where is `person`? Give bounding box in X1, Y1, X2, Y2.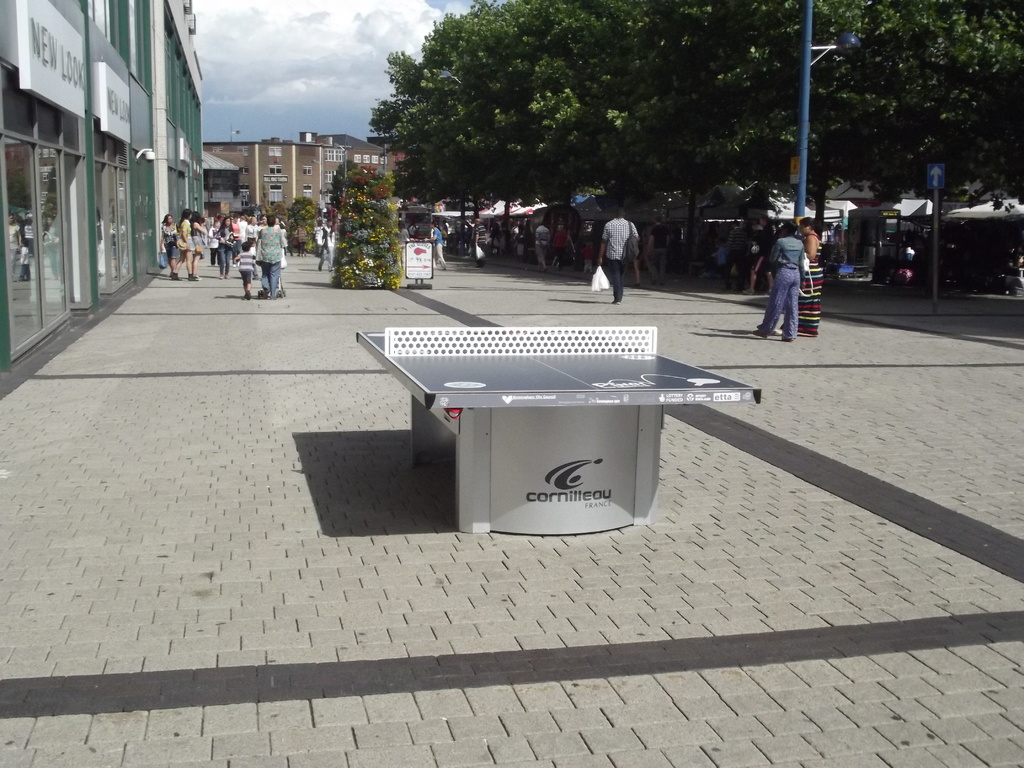
294, 221, 304, 254.
